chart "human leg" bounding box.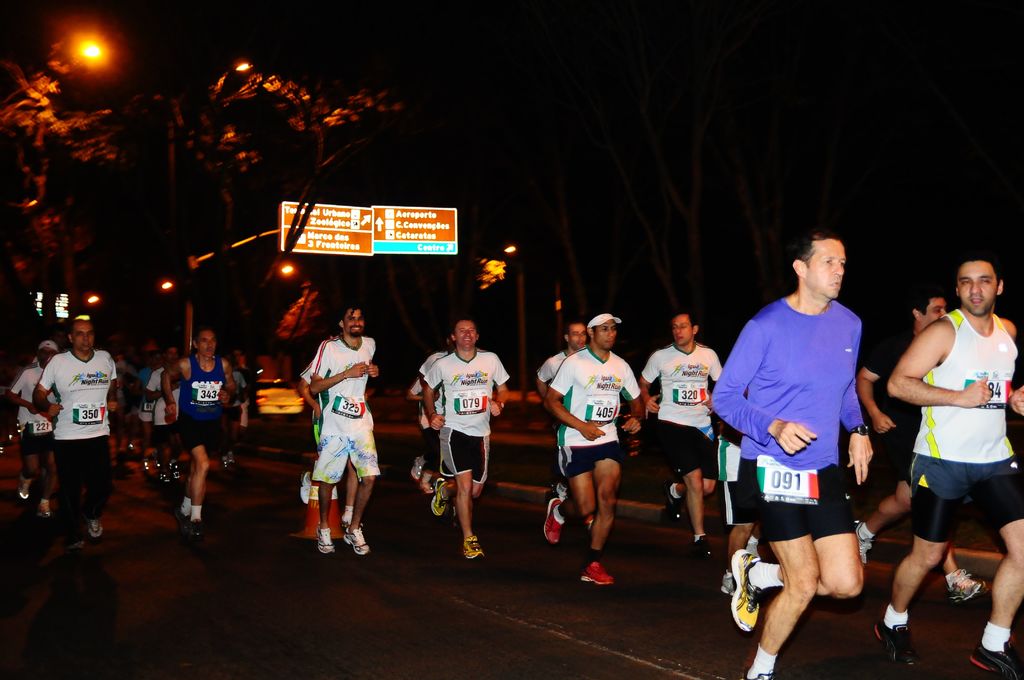
Charted: 754, 525, 804, 679.
